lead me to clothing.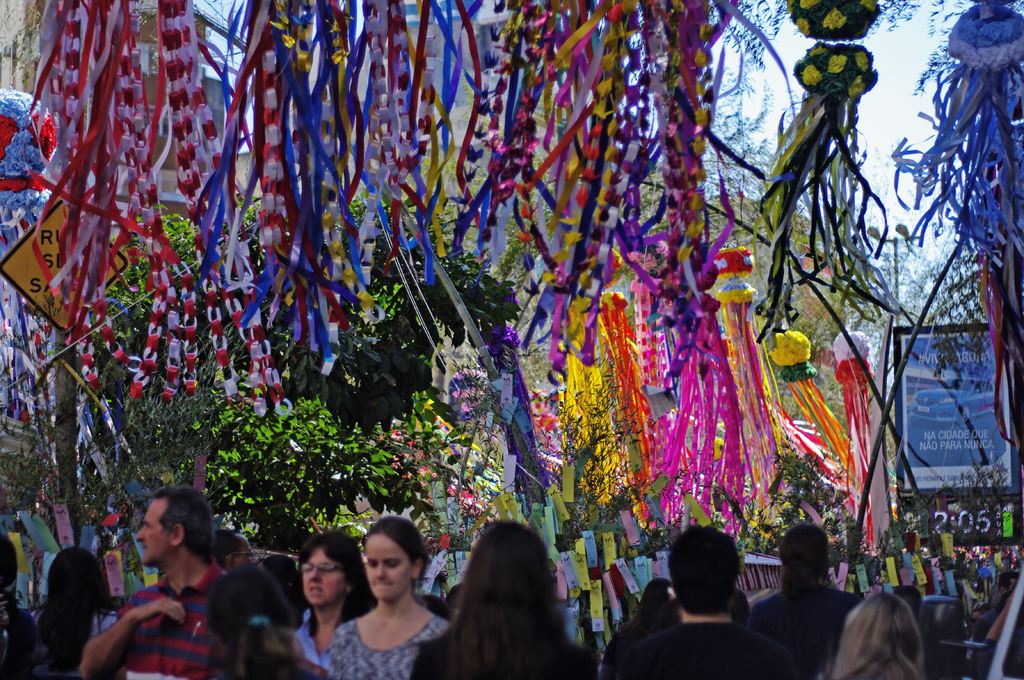
Lead to select_region(112, 539, 234, 679).
